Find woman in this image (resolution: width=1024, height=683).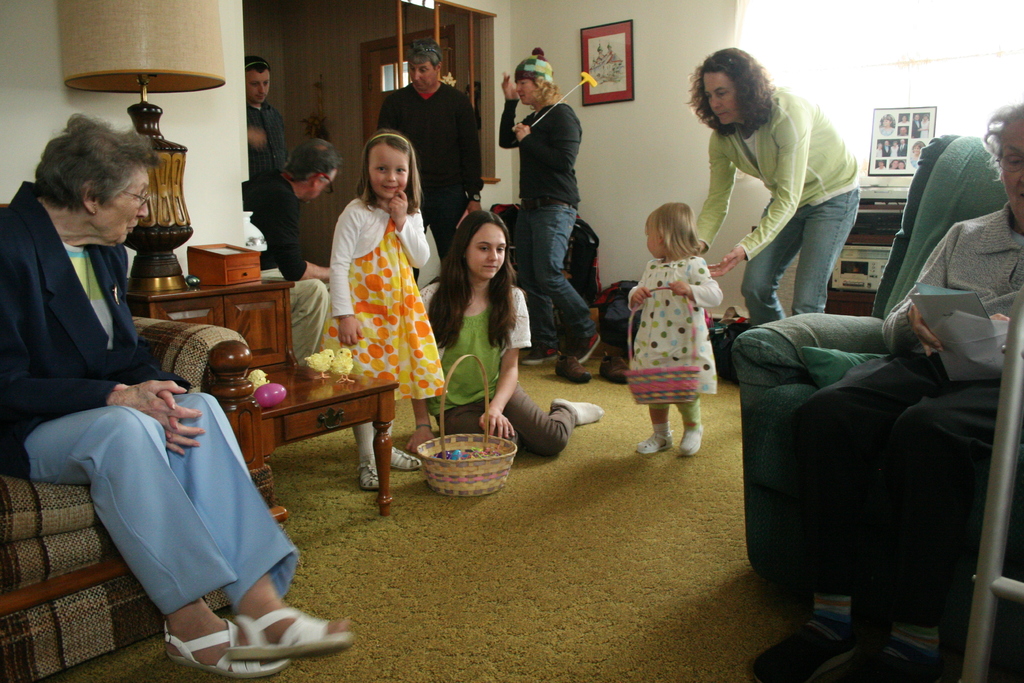
(x1=692, y1=49, x2=867, y2=324).
